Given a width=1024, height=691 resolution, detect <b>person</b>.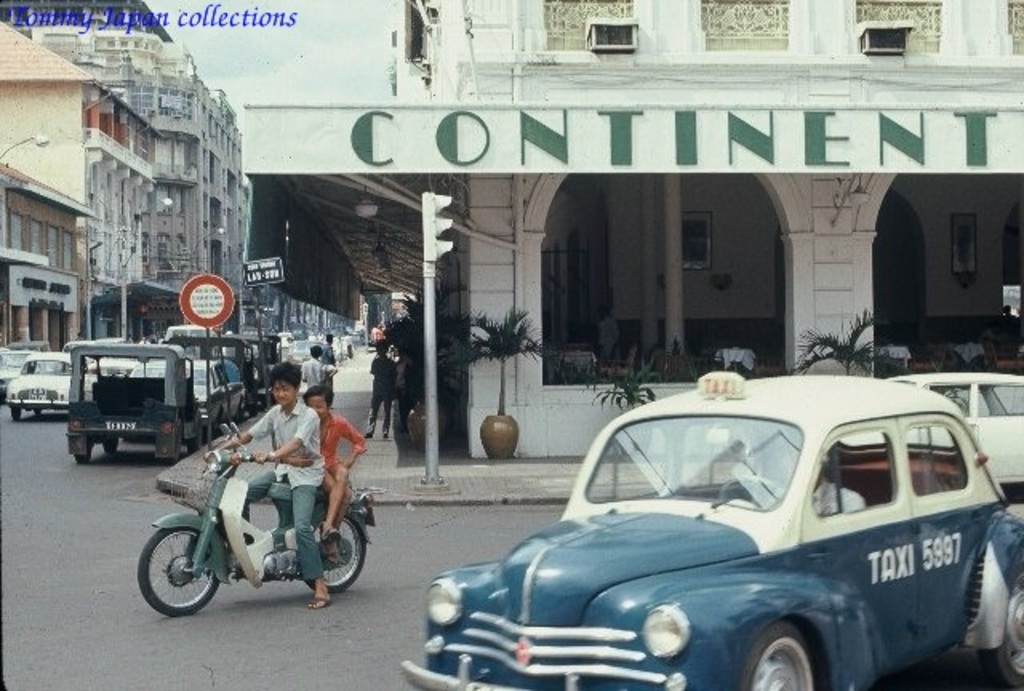
293:349:328:387.
